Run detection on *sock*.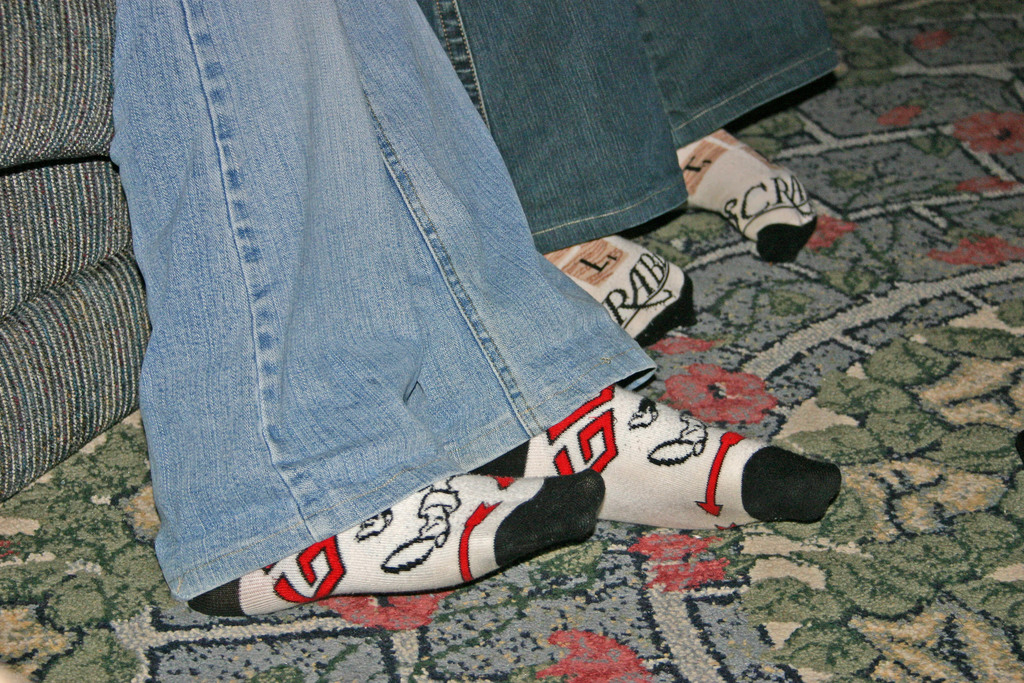
Result: rect(541, 235, 698, 352).
